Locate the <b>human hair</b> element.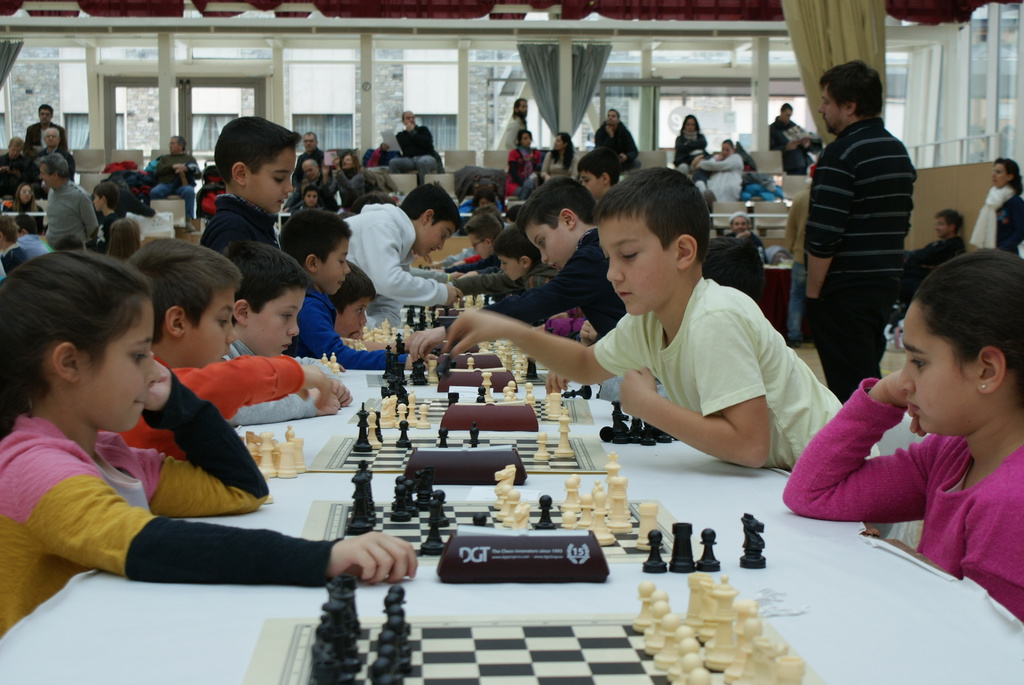
Element bbox: x1=551 y1=125 x2=577 y2=175.
